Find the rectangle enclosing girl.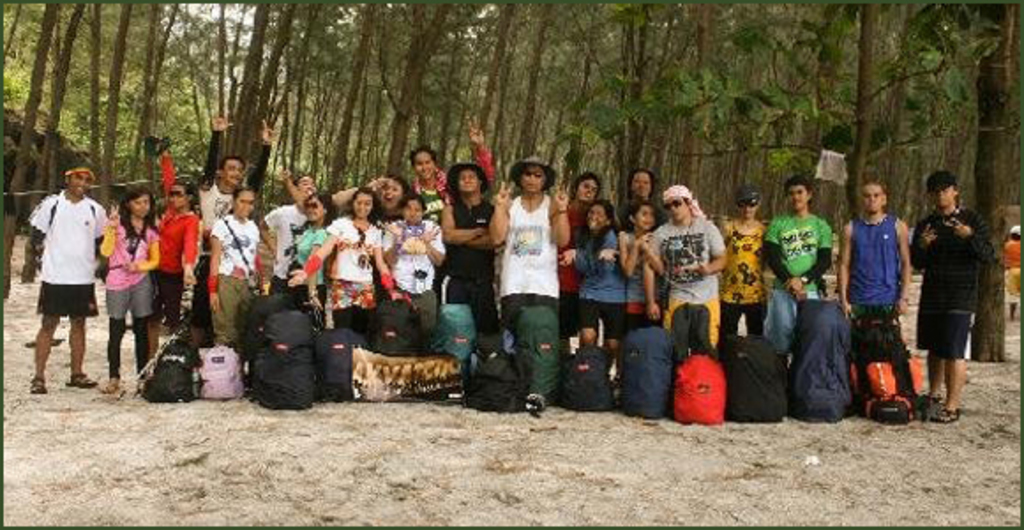
[205, 186, 265, 387].
